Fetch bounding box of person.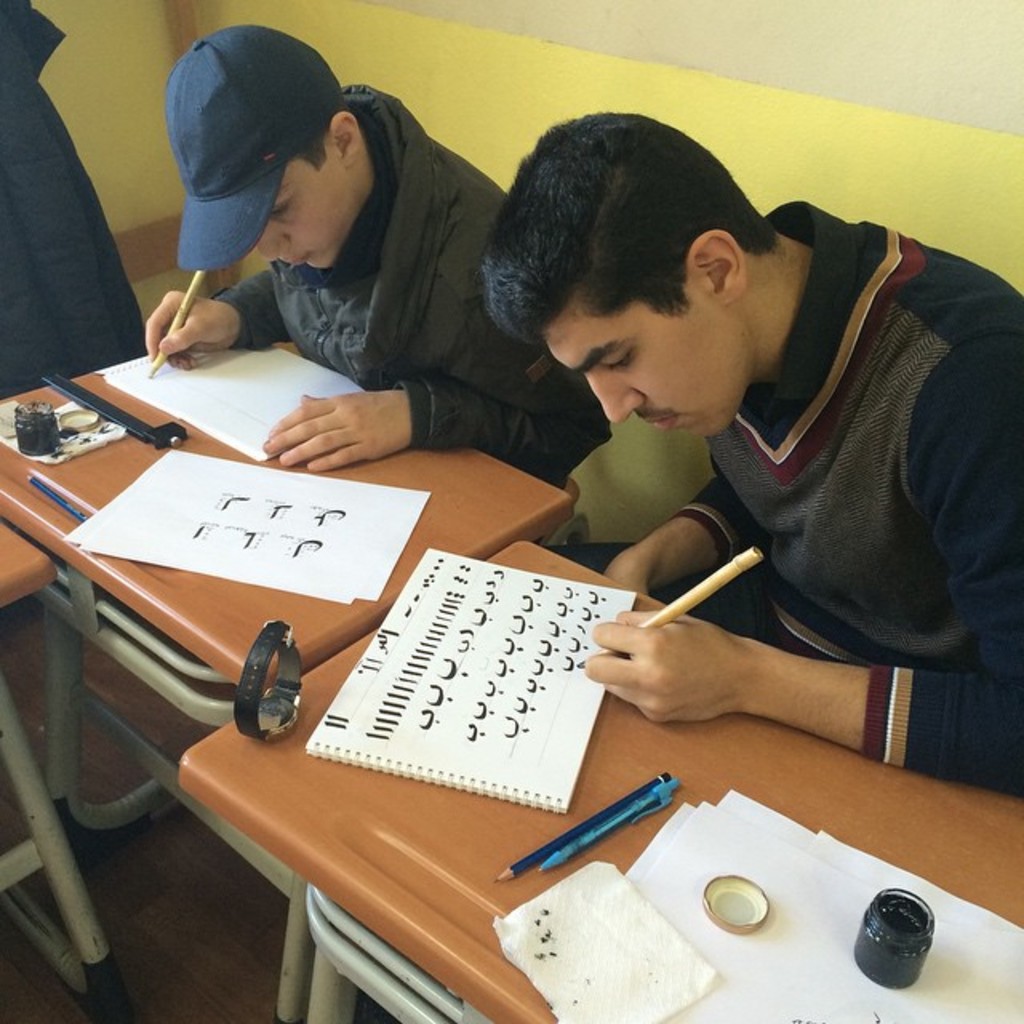
Bbox: Rect(139, 22, 619, 494).
